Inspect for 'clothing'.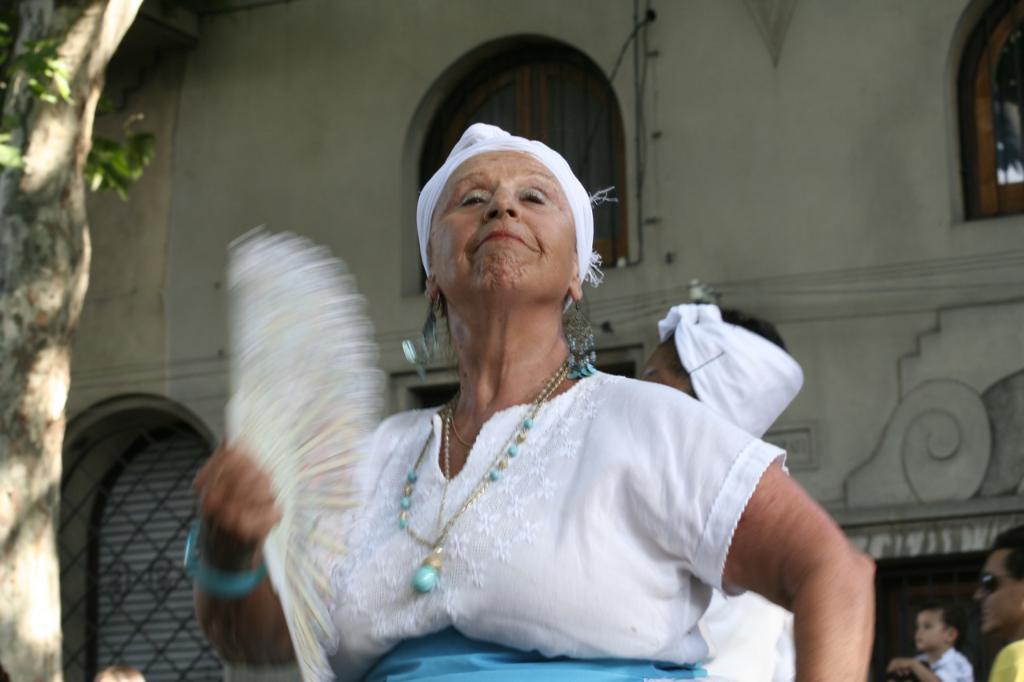
Inspection: <region>986, 636, 1023, 681</region>.
